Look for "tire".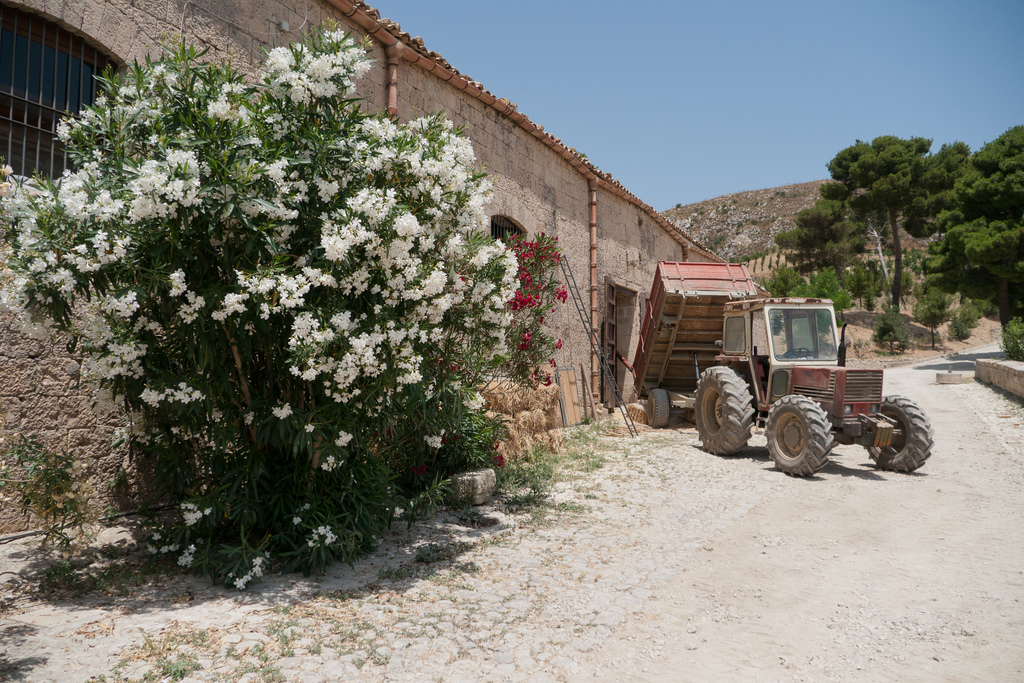
Found: [766,393,831,477].
